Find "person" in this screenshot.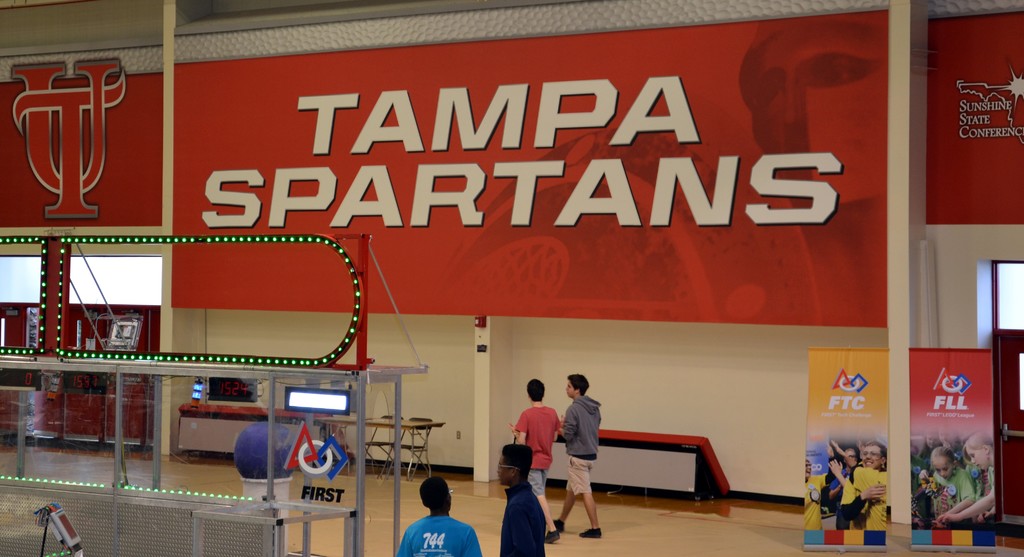
The bounding box for "person" is pyautogui.locateOnScreen(928, 439, 970, 525).
